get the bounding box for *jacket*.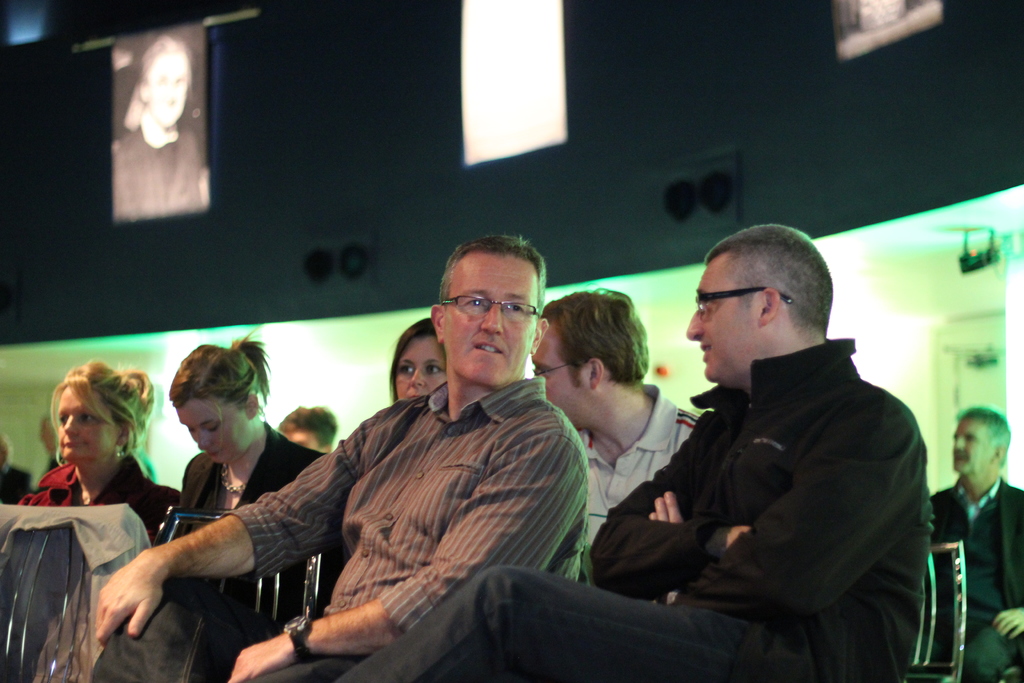
region(588, 336, 936, 682).
